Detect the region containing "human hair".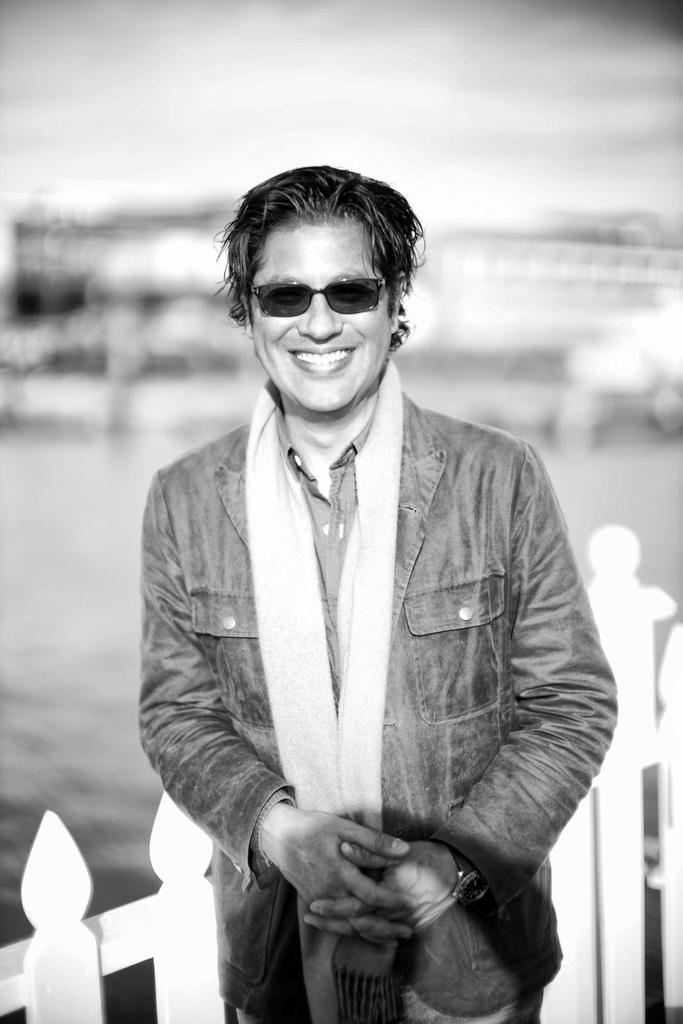
pyautogui.locateOnScreen(211, 181, 425, 314).
